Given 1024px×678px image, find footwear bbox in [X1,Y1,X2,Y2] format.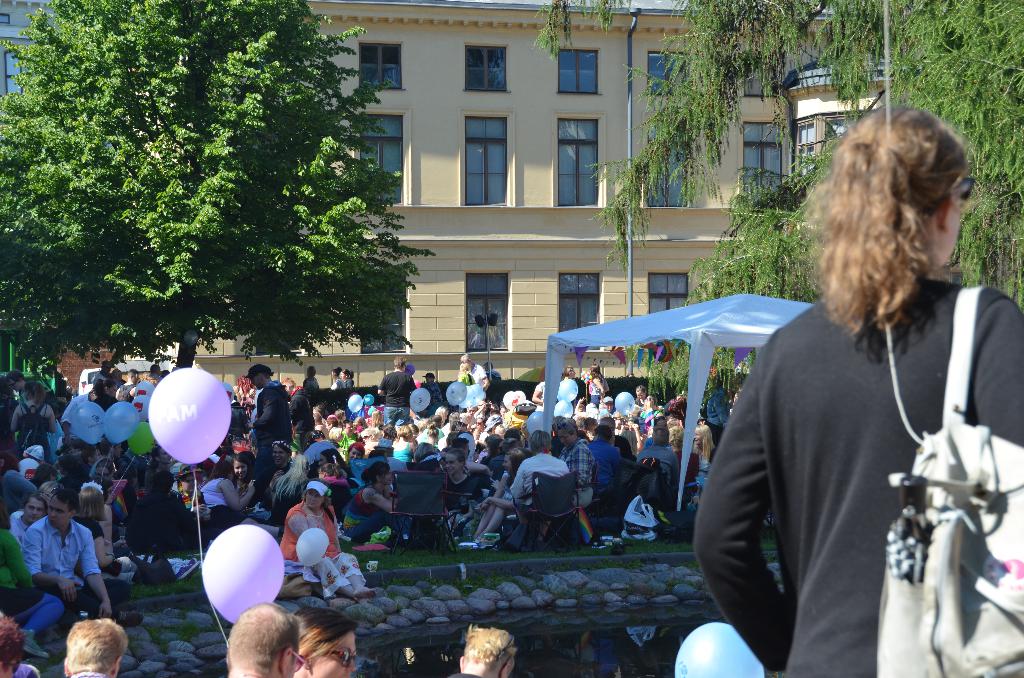
[177,555,198,579].
